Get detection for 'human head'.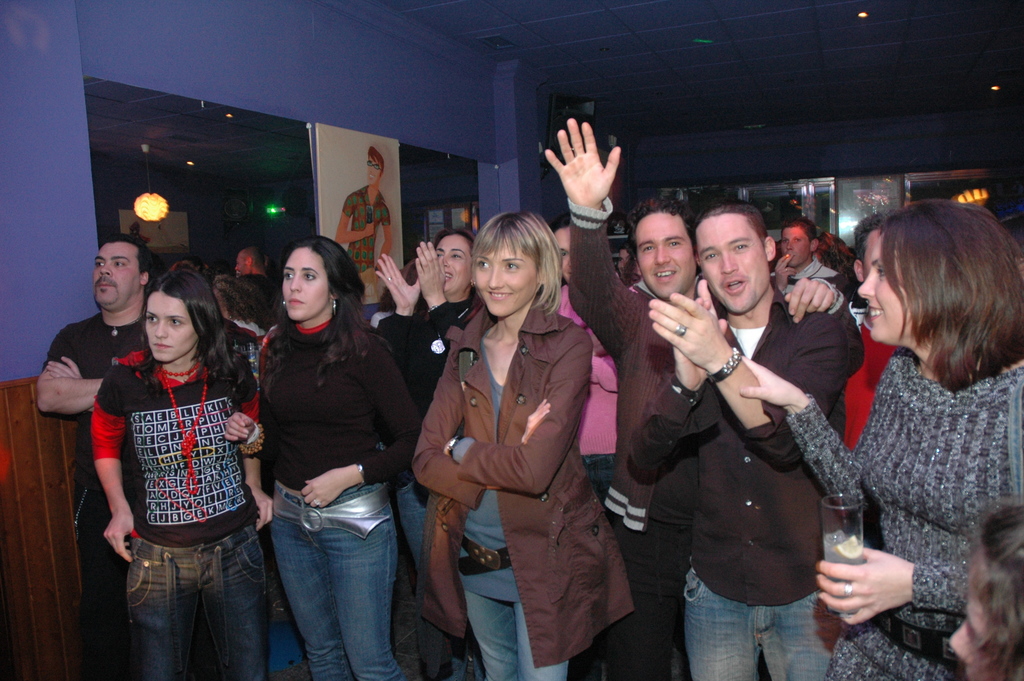
Detection: {"left": 623, "top": 199, "right": 697, "bottom": 298}.
